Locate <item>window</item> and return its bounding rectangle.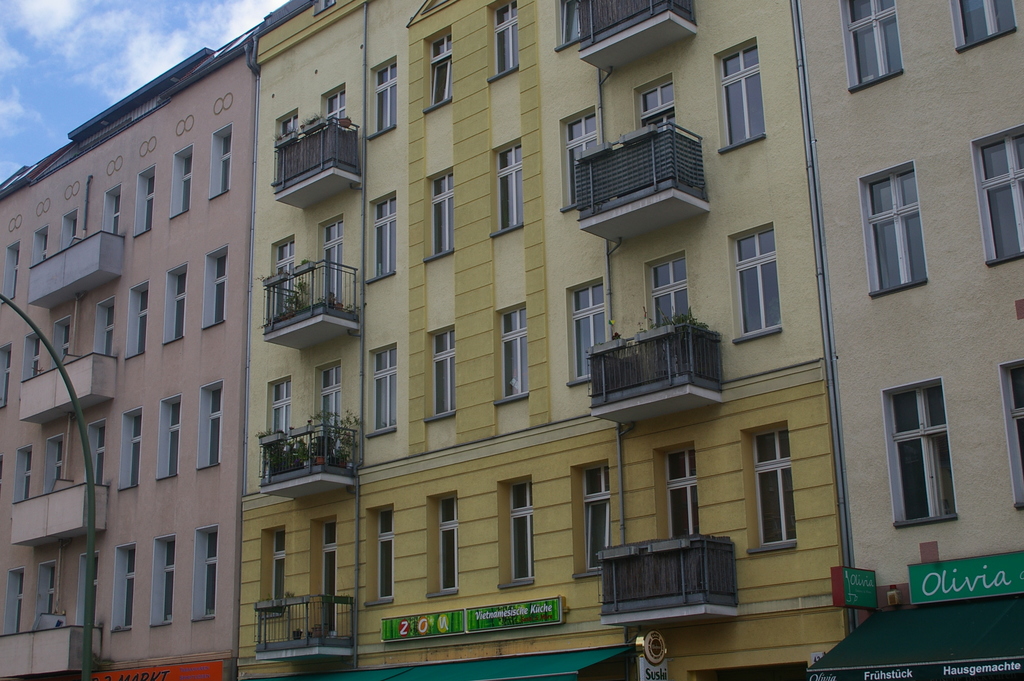
102/183/122/233.
